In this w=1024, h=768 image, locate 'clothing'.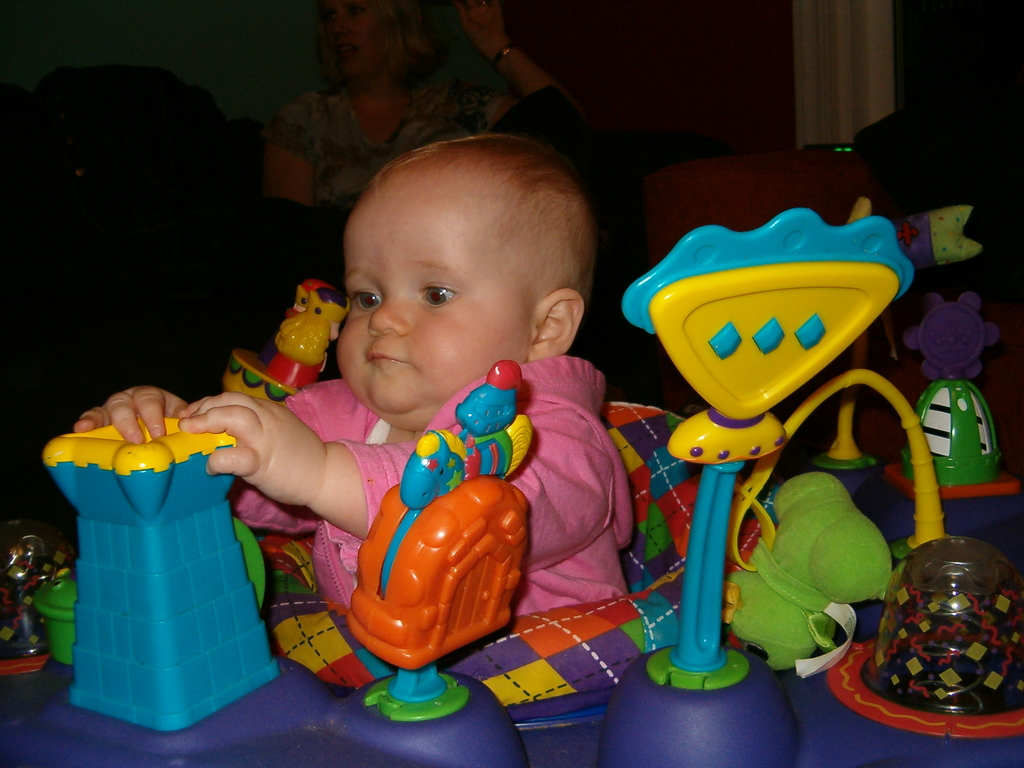
Bounding box: [259, 84, 496, 209].
